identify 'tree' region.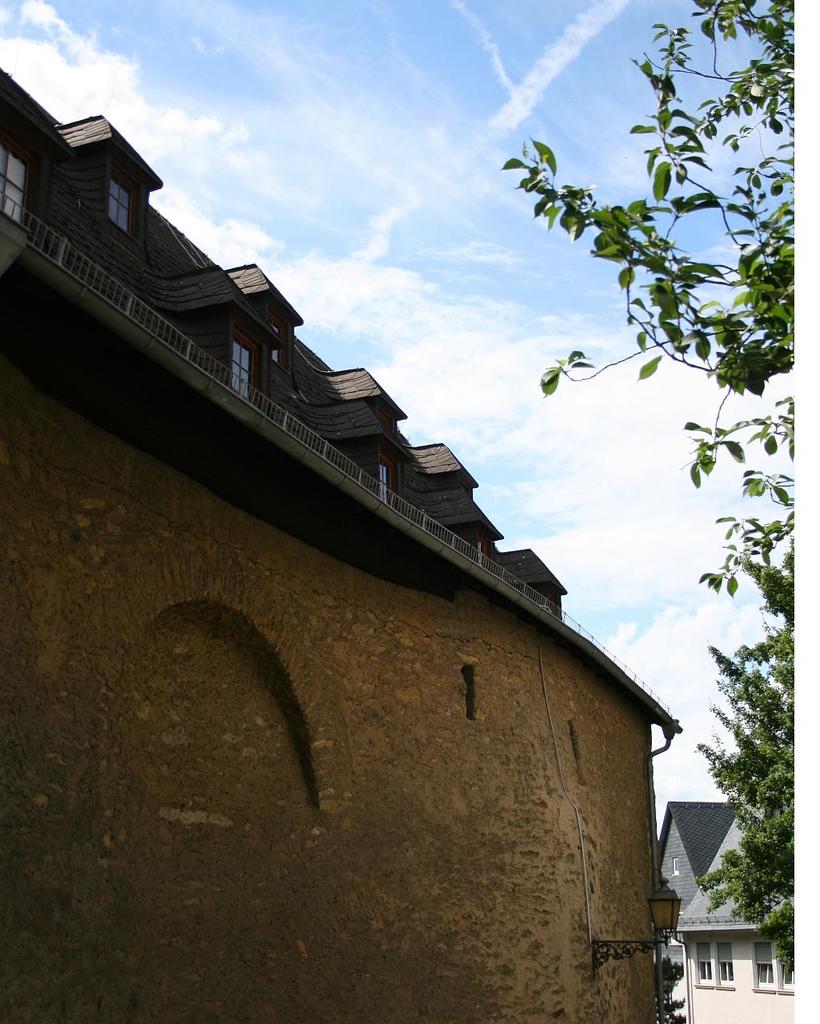
Region: <box>507,0,790,959</box>.
